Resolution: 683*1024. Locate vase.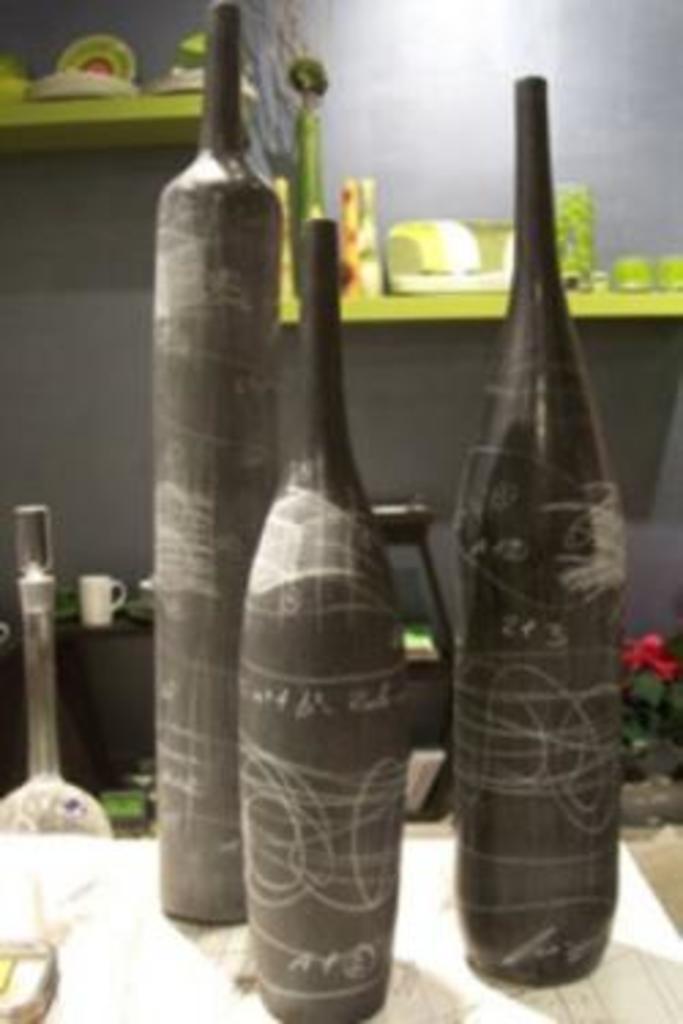
rect(445, 74, 626, 991).
